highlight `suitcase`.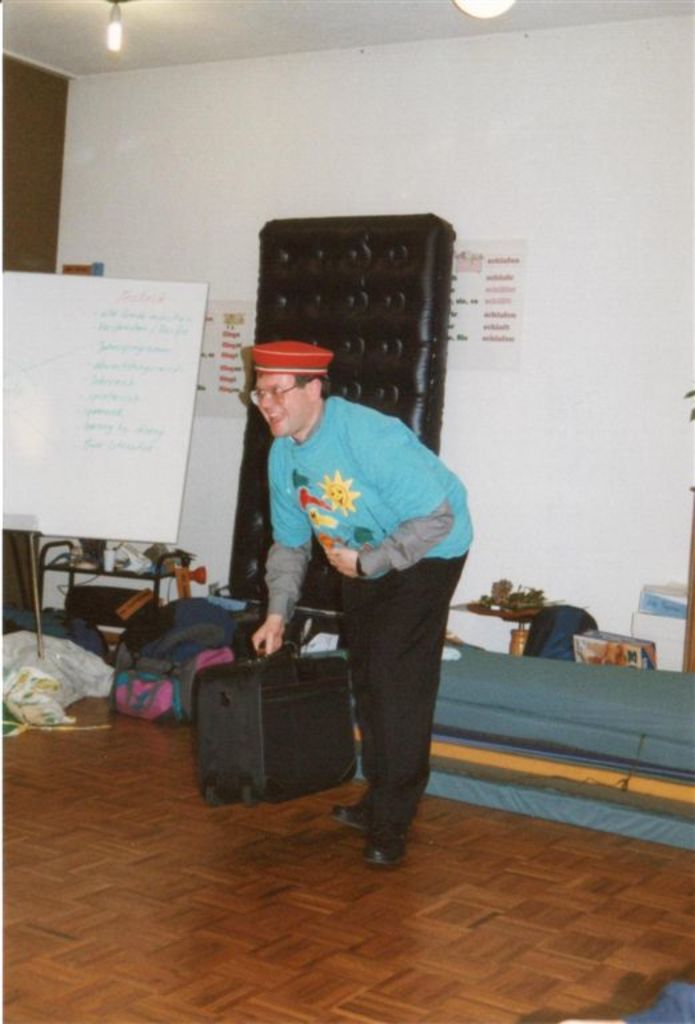
Highlighted region: l=187, t=641, r=358, b=811.
